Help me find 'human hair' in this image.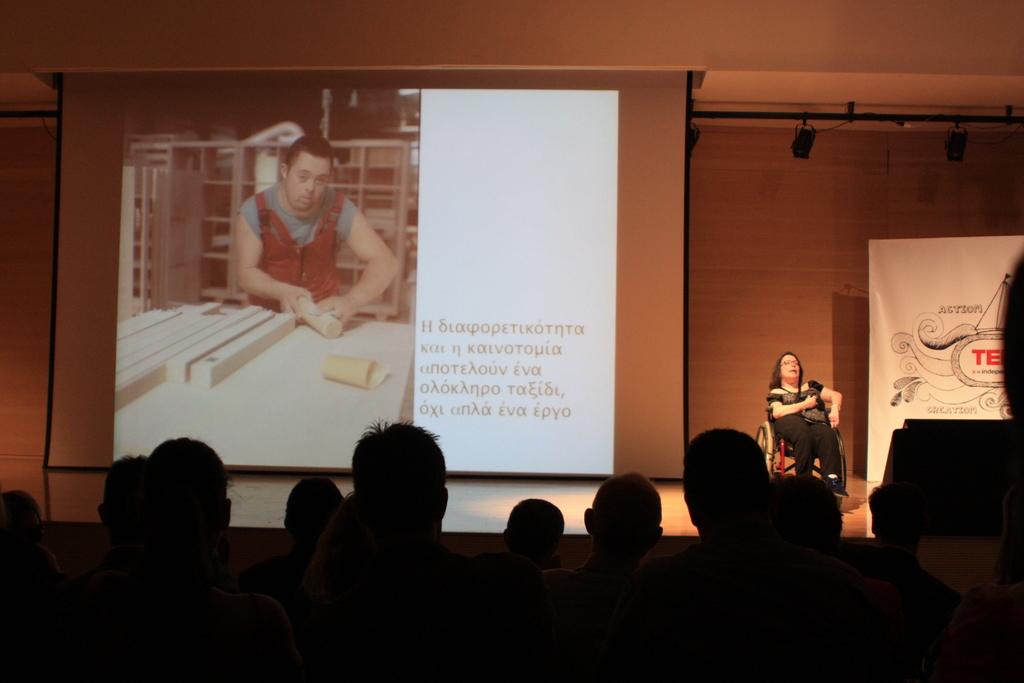
Found it: locate(700, 436, 783, 534).
